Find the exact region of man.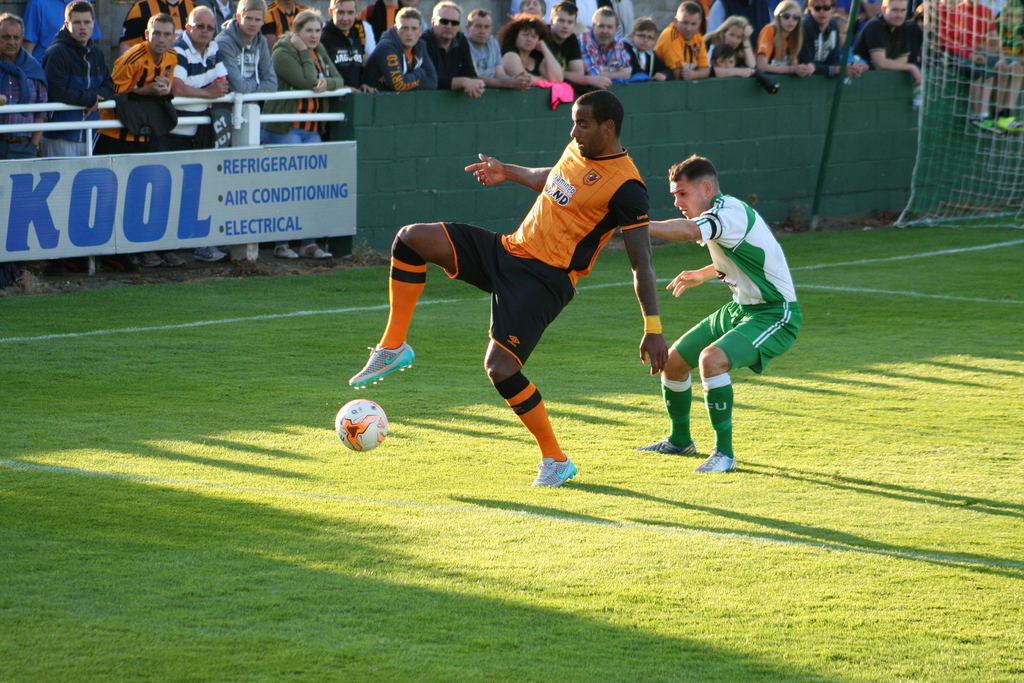
Exact region: Rect(366, 4, 436, 93).
